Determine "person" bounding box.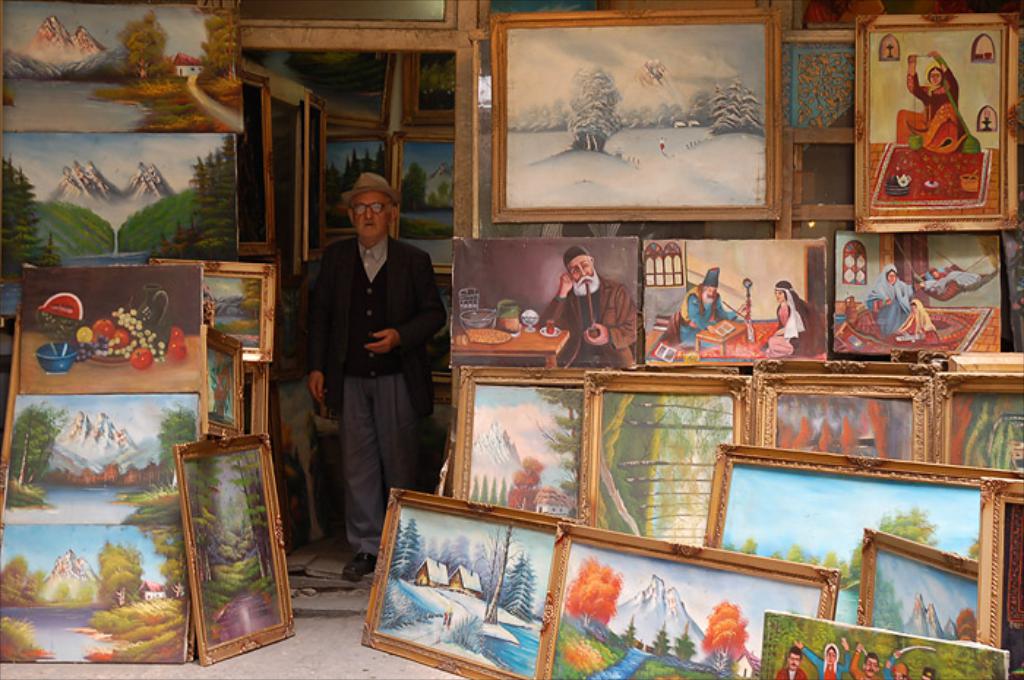
Determined: (left=768, top=278, right=827, bottom=361).
